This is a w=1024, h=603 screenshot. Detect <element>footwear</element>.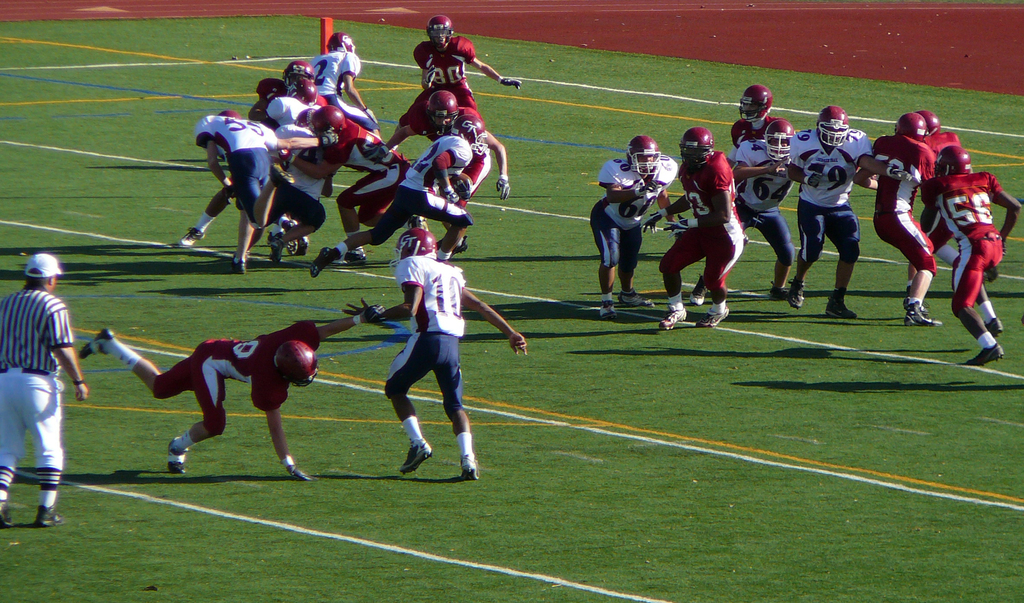
(0,507,16,528).
